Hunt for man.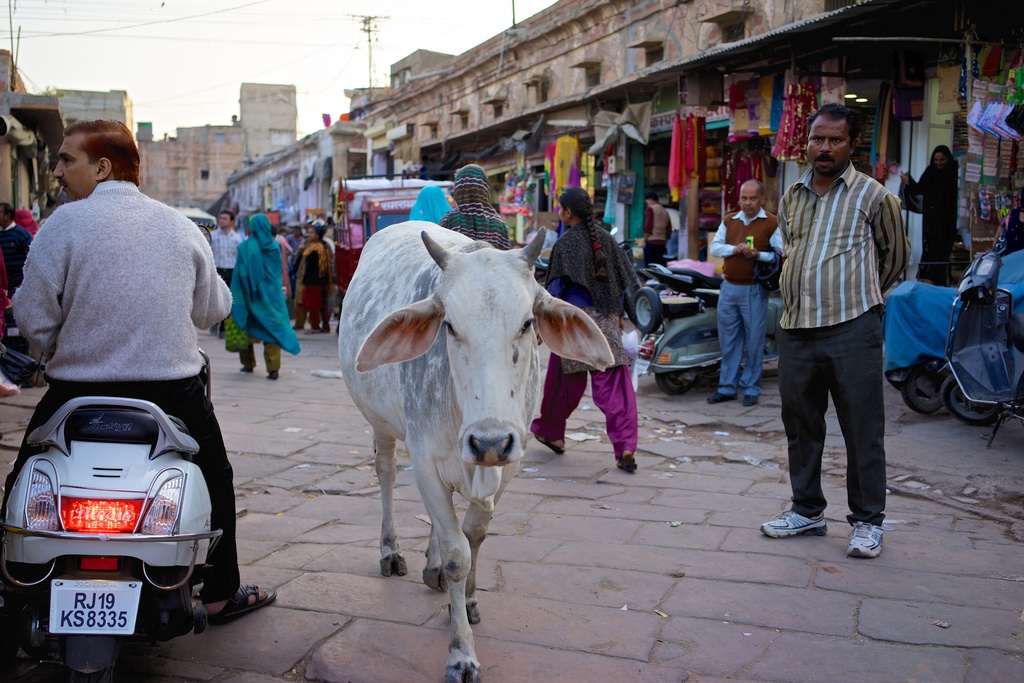
Hunted down at l=708, t=178, r=786, b=409.
